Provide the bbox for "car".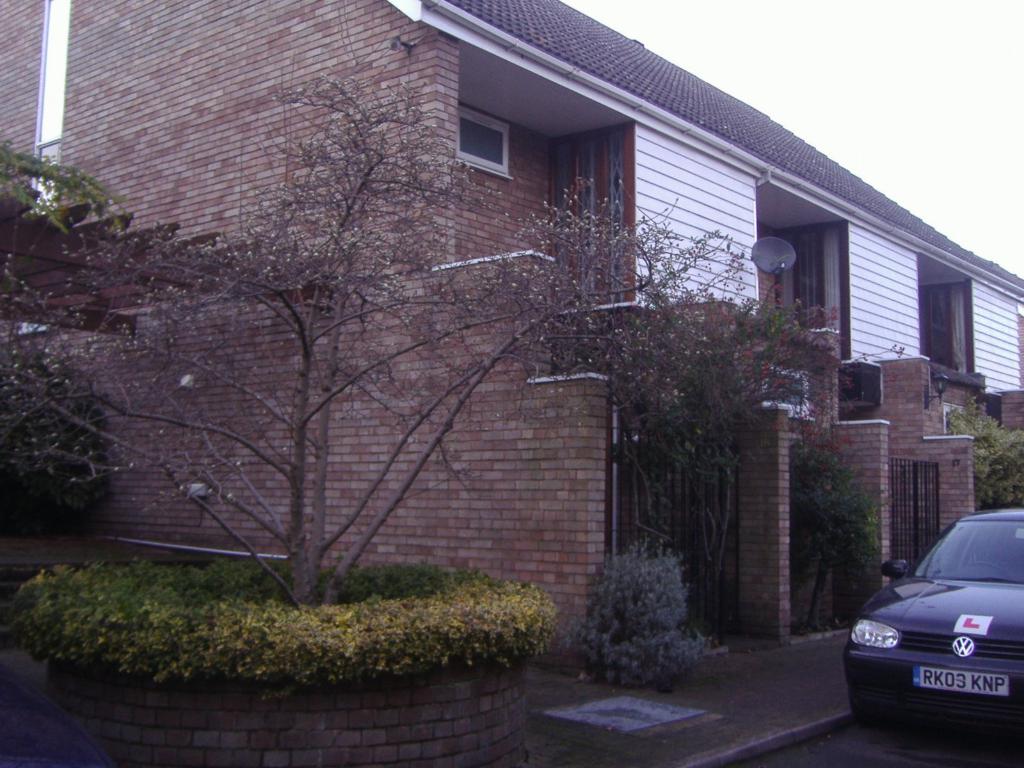
840,499,1023,760.
